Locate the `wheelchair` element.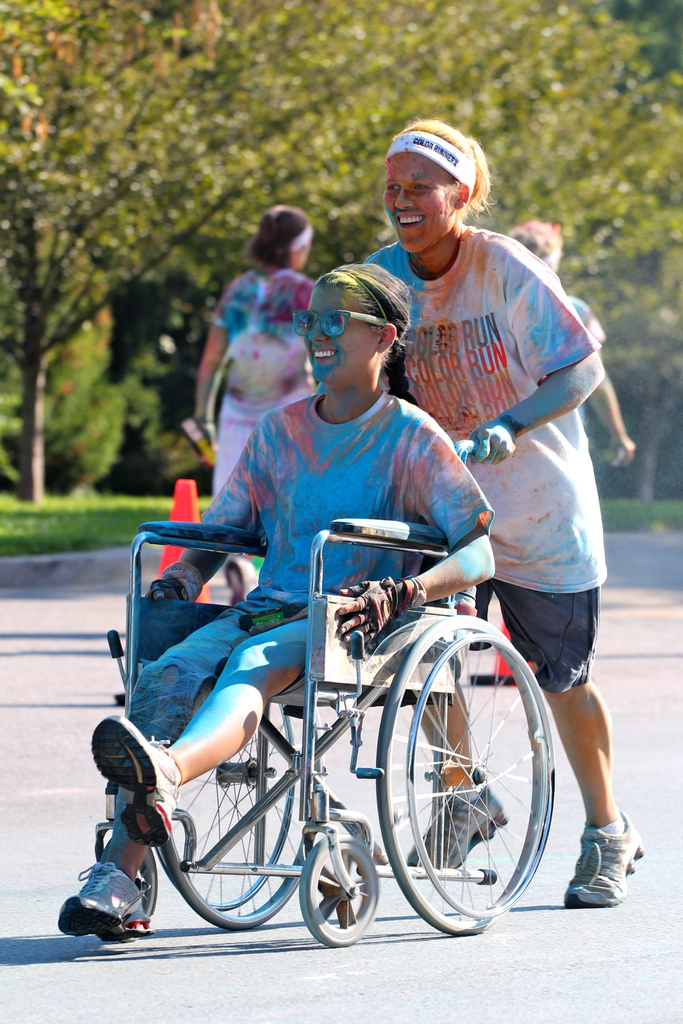
Element bbox: crop(70, 477, 522, 966).
